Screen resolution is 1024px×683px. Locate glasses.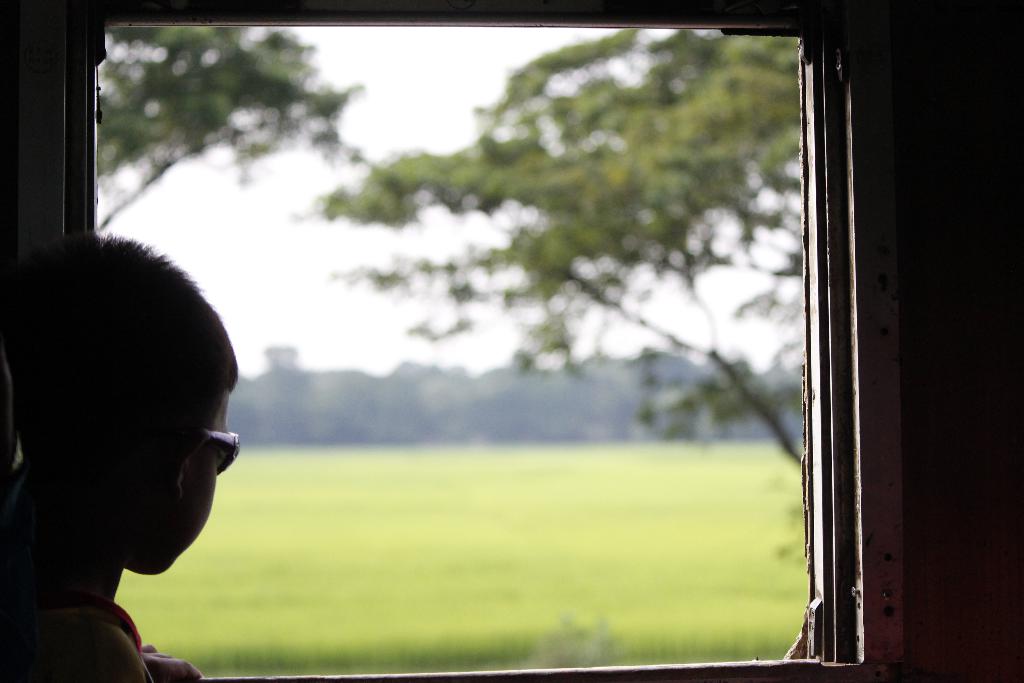
left=204, top=428, right=242, bottom=474.
